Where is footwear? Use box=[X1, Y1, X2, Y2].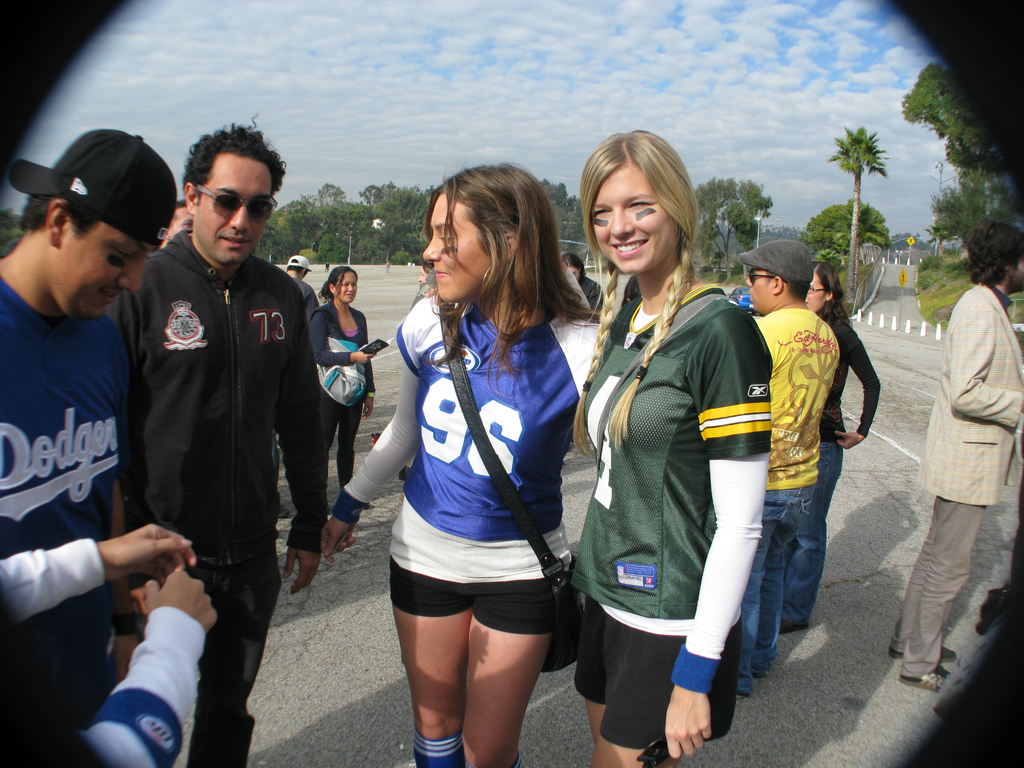
box=[275, 502, 290, 518].
